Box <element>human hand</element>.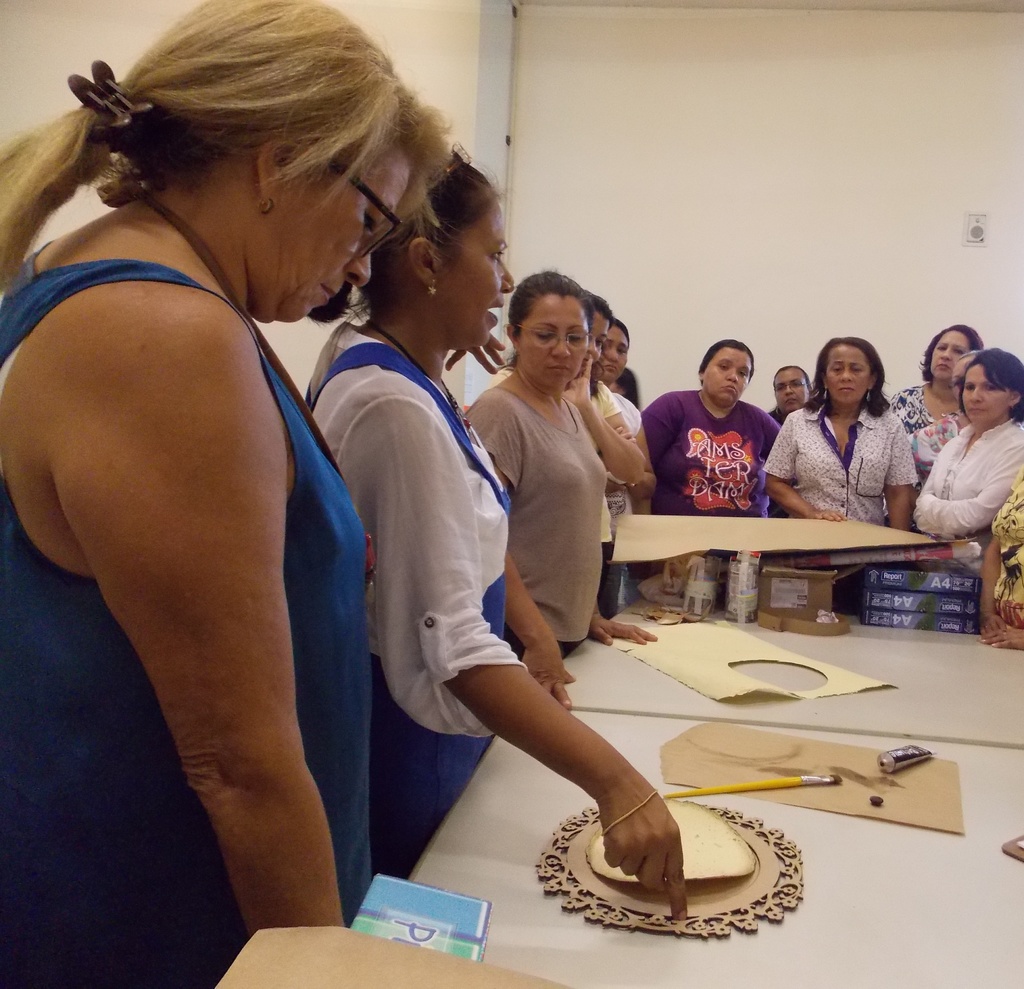
(807,508,849,522).
